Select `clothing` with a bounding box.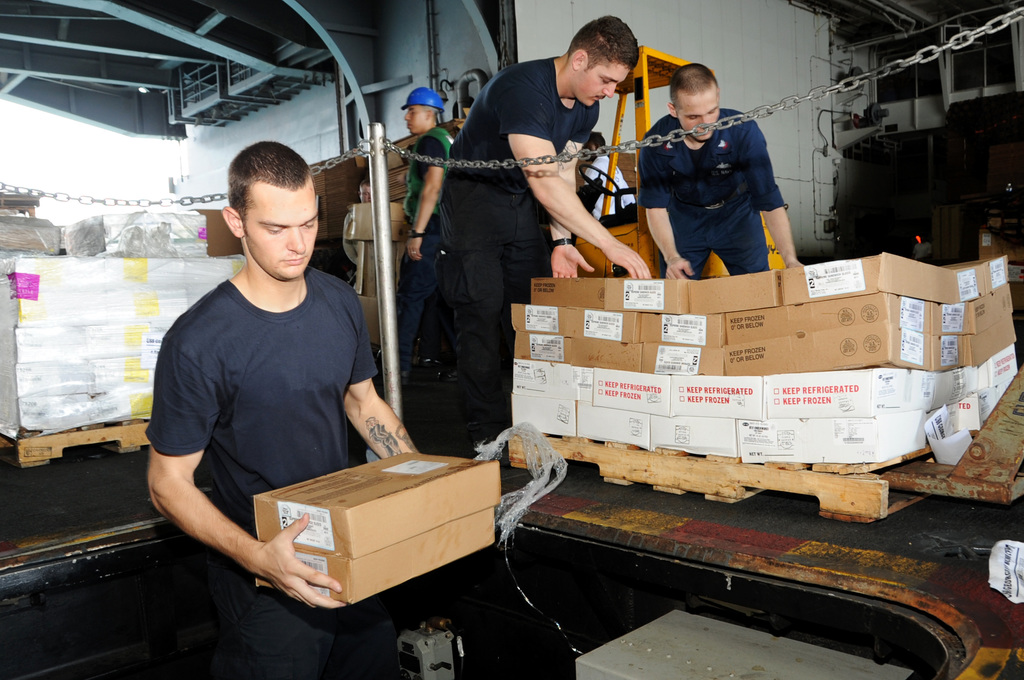
bbox=[584, 156, 635, 223].
